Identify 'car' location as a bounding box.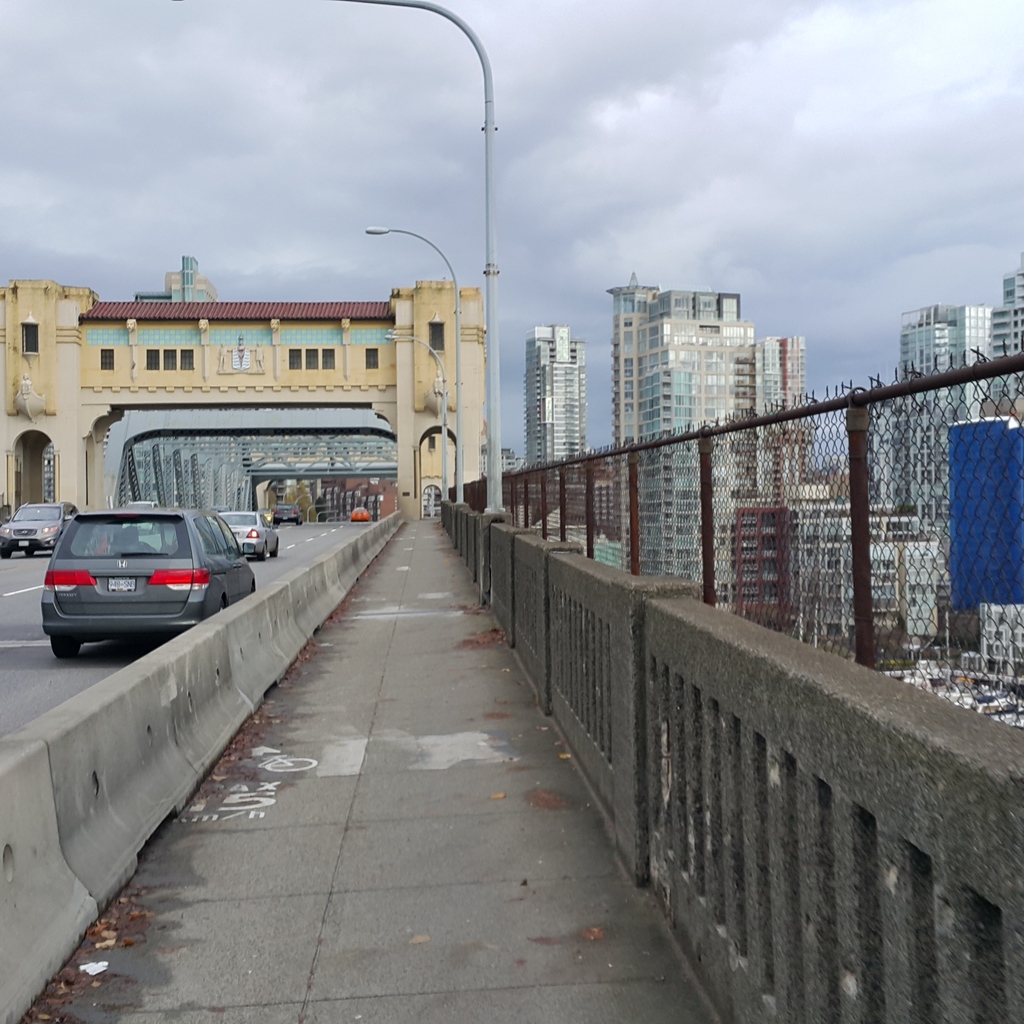
box=[22, 502, 260, 664].
